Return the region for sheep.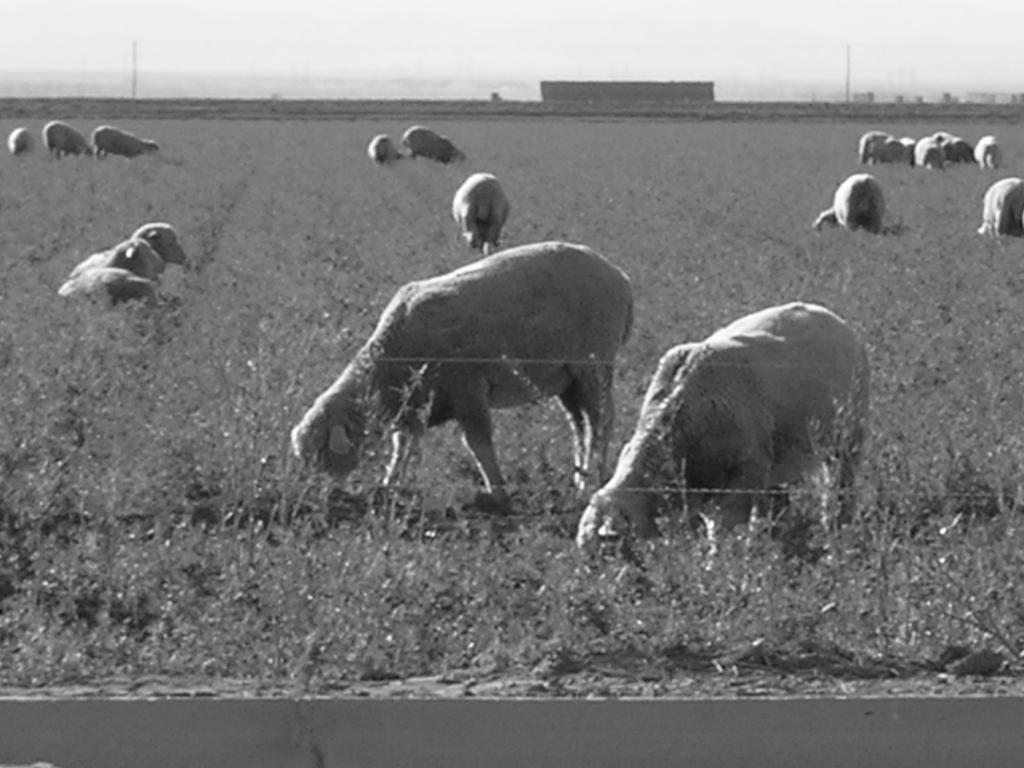
pyautogui.locateOnScreen(91, 124, 157, 156).
